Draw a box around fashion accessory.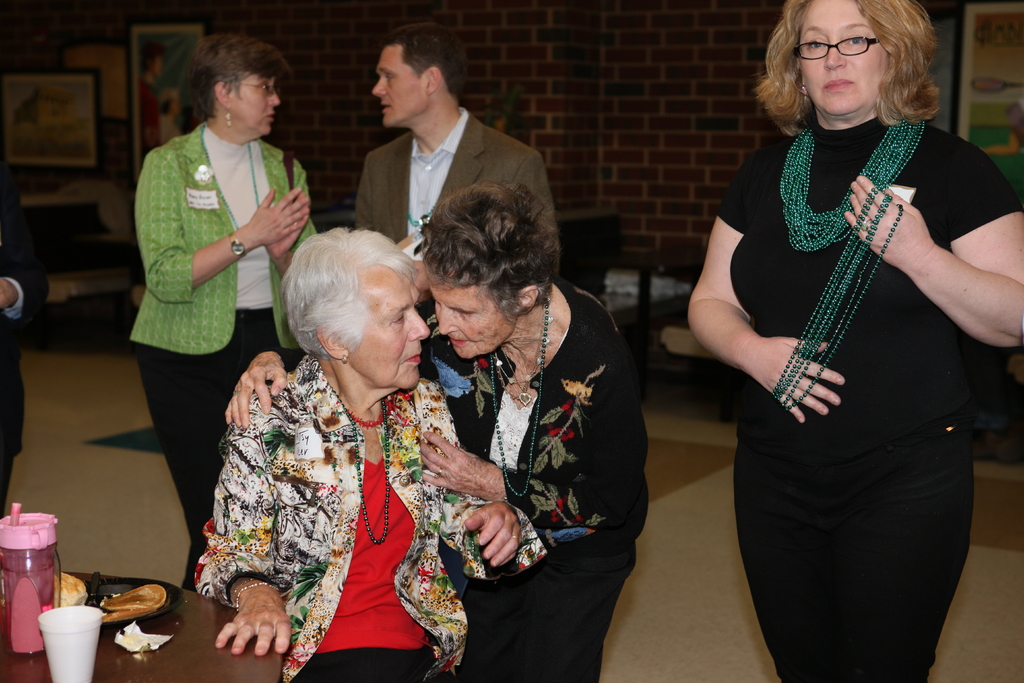
select_region(491, 297, 551, 499).
